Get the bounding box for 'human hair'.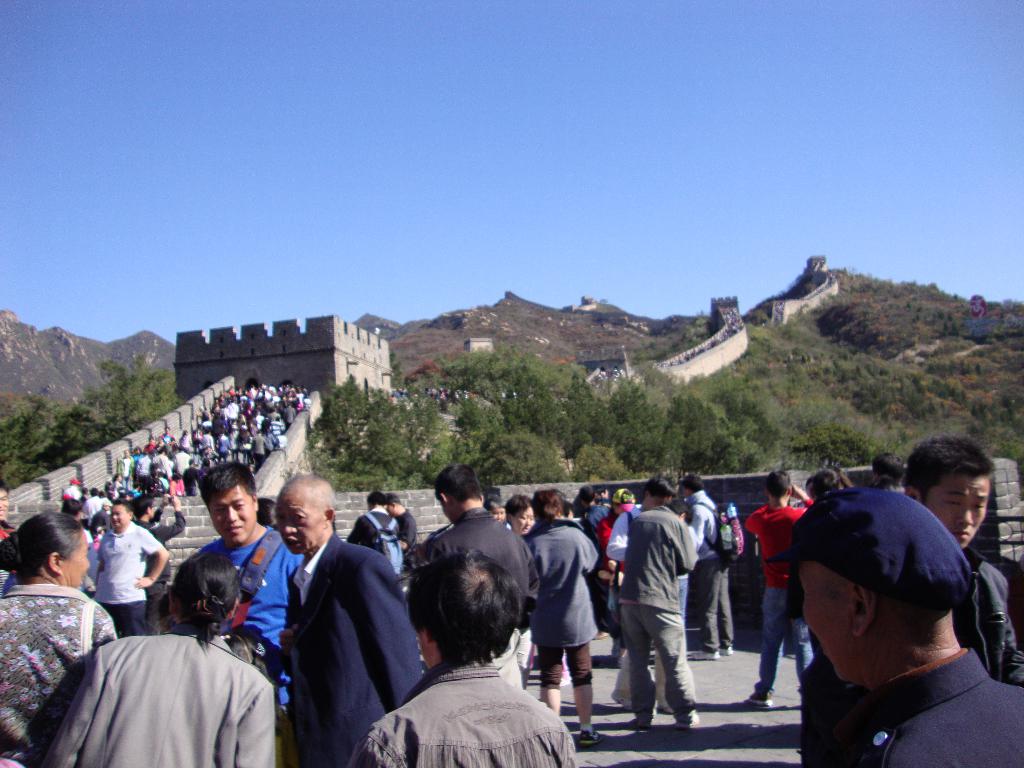
(504,495,527,526).
